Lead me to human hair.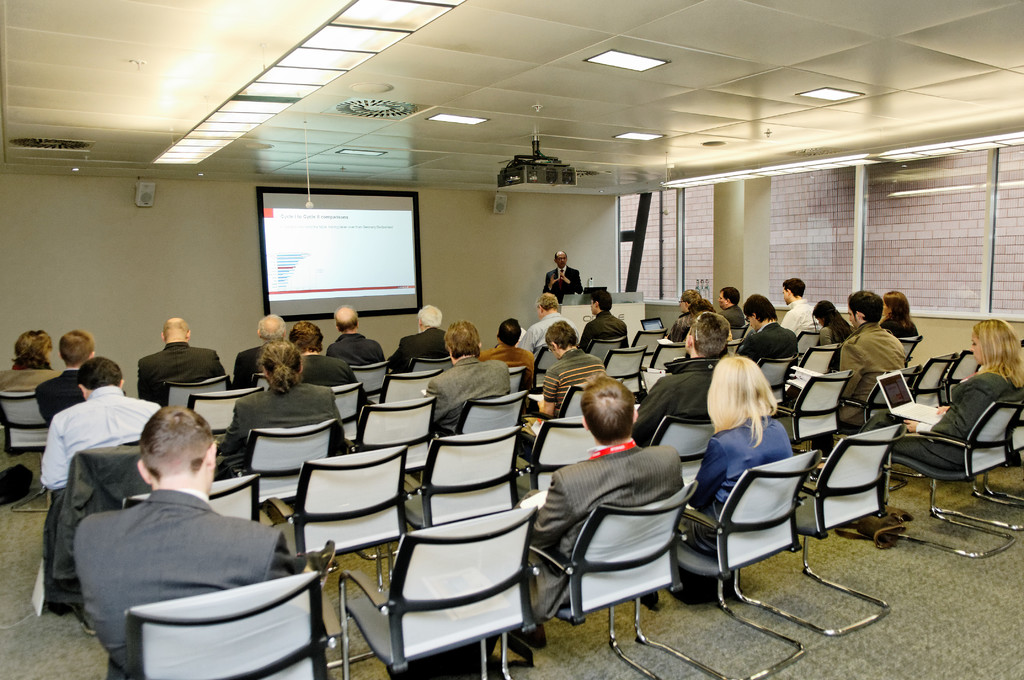
Lead to region(813, 296, 854, 345).
